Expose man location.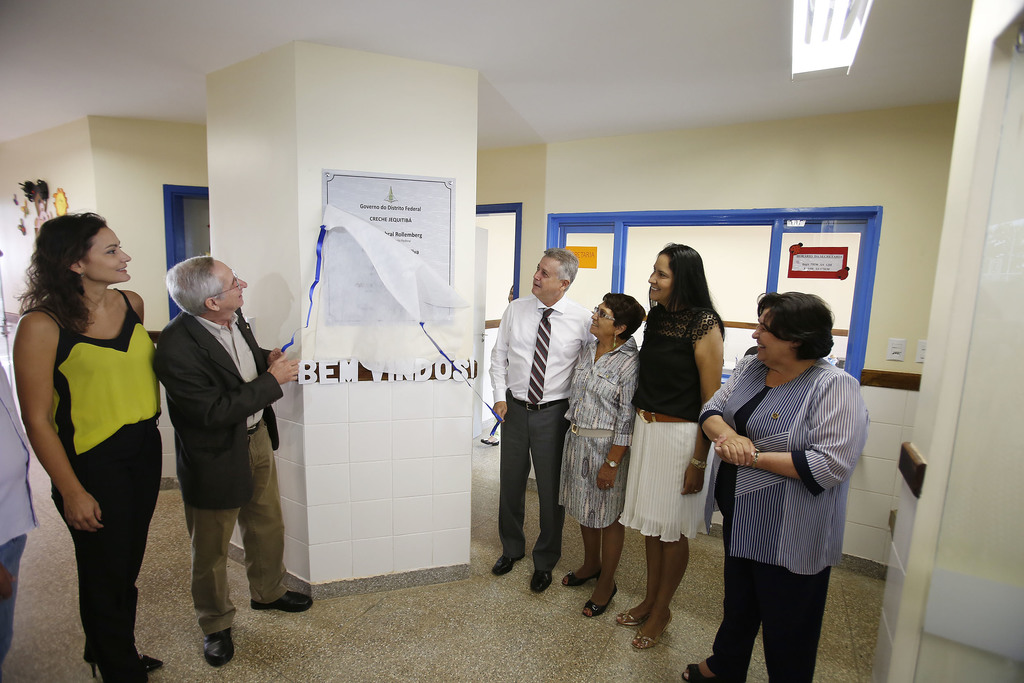
Exposed at 488 249 595 589.
